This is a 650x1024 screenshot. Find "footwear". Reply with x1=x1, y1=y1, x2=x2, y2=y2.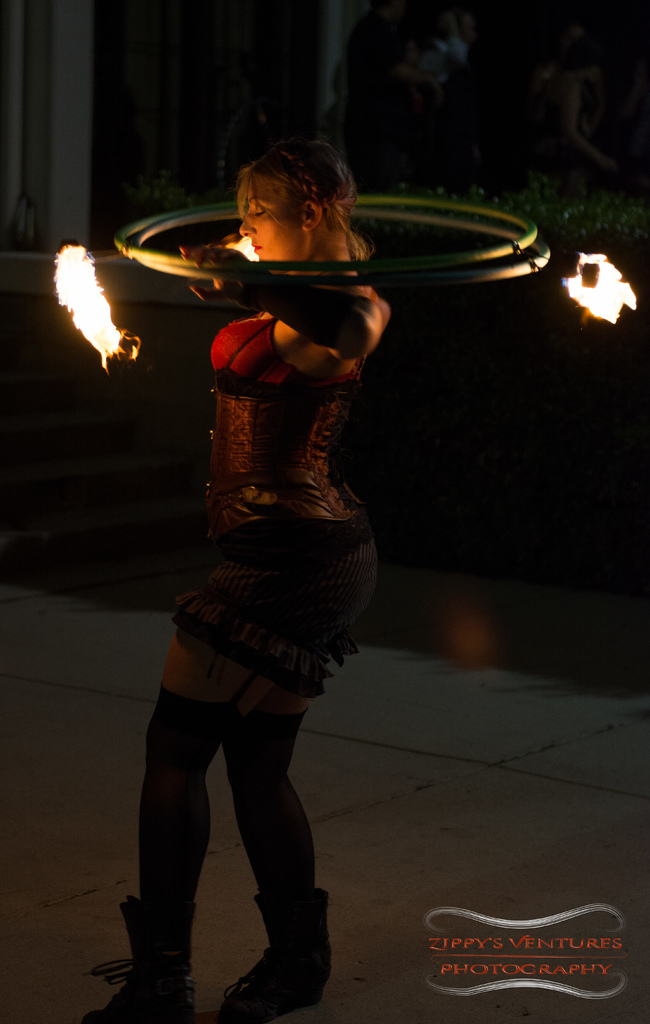
x1=86, y1=895, x2=191, y2=1023.
